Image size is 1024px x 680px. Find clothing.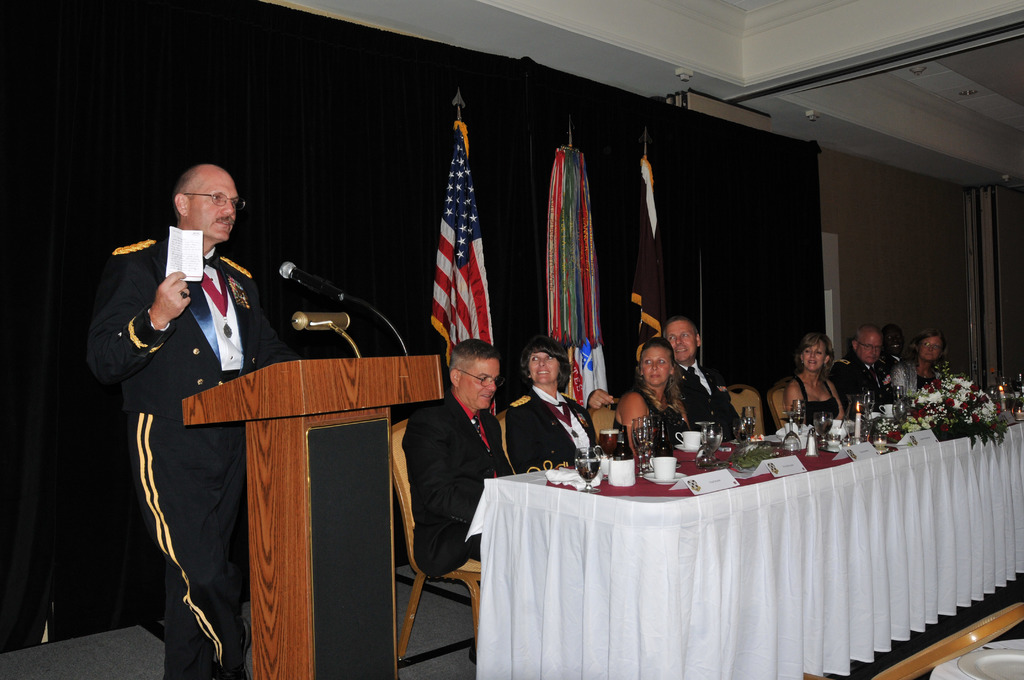
BBox(880, 344, 909, 373).
